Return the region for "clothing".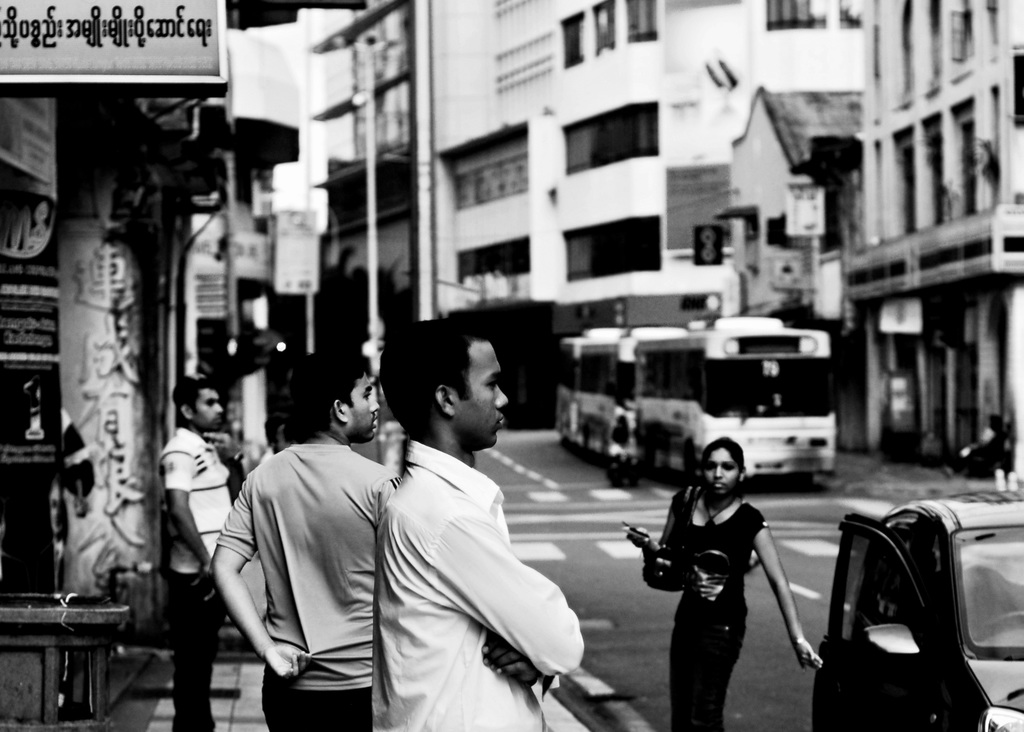
x1=666 y1=484 x2=771 y2=731.
